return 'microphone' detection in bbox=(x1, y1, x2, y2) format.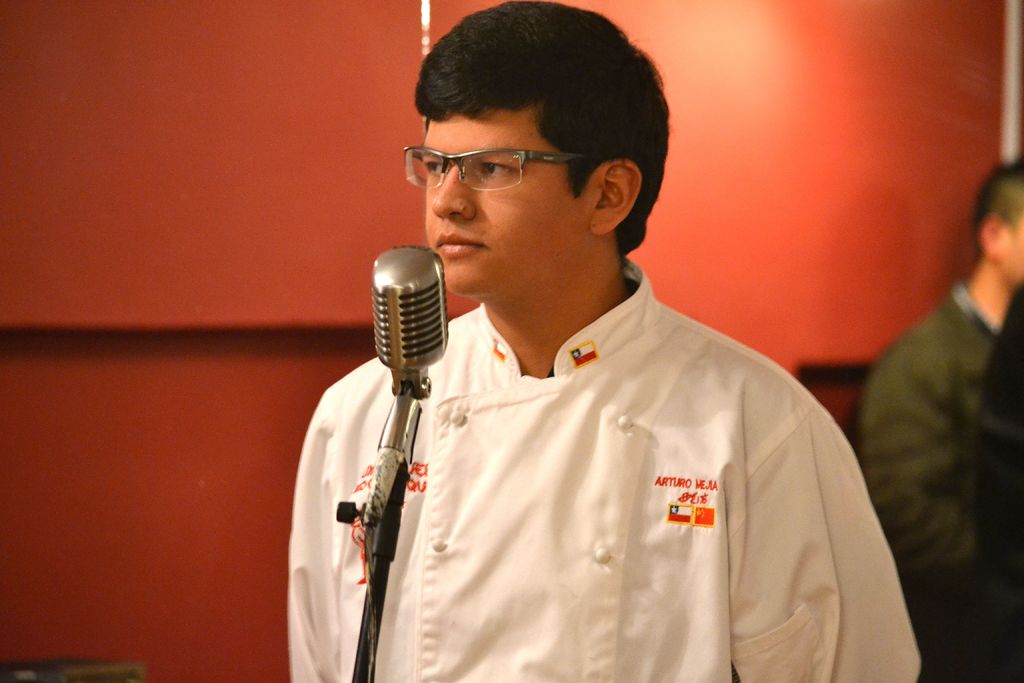
bbox=(371, 242, 452, 399).
